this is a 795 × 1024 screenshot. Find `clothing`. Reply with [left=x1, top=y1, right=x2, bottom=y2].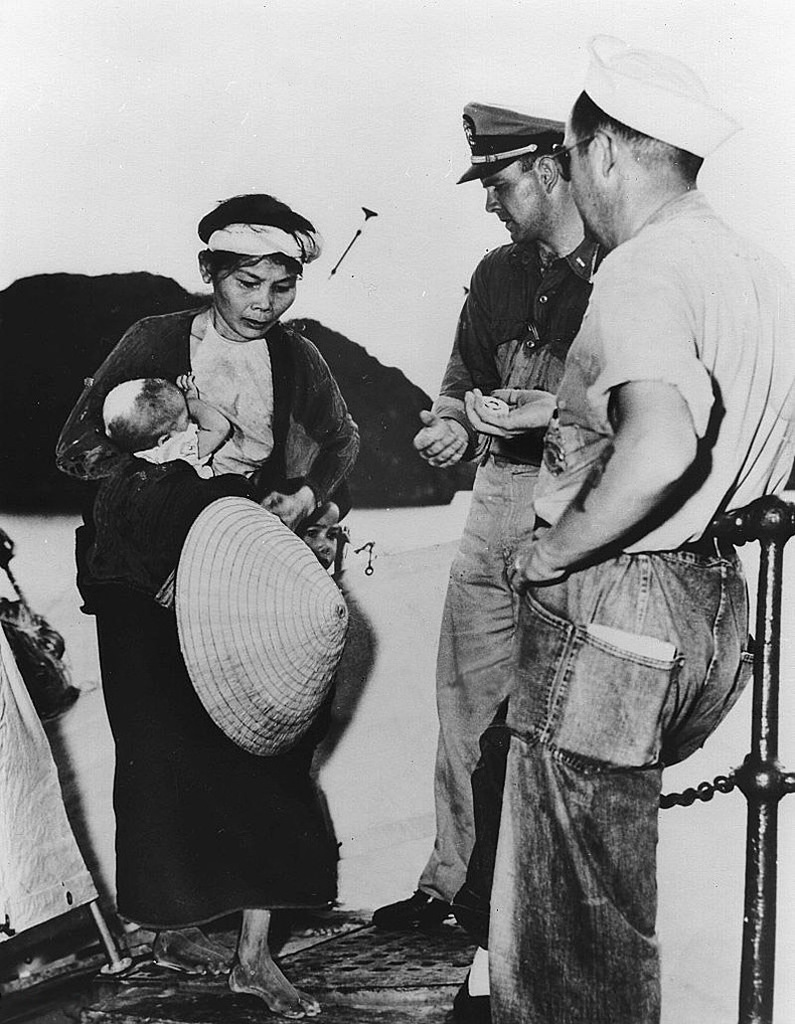
[left=489, top=183, right=794, bottom=1023].
